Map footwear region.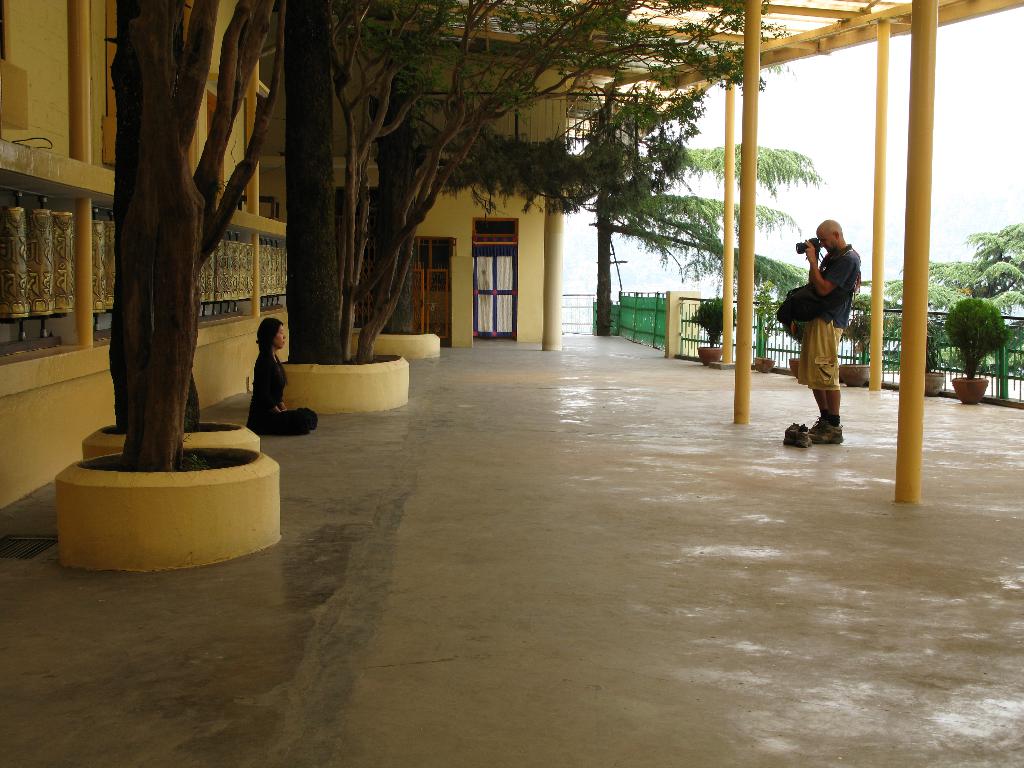
Mapped to {"left": 809, "top": 417, "right": 845, "bottom": 440}.
